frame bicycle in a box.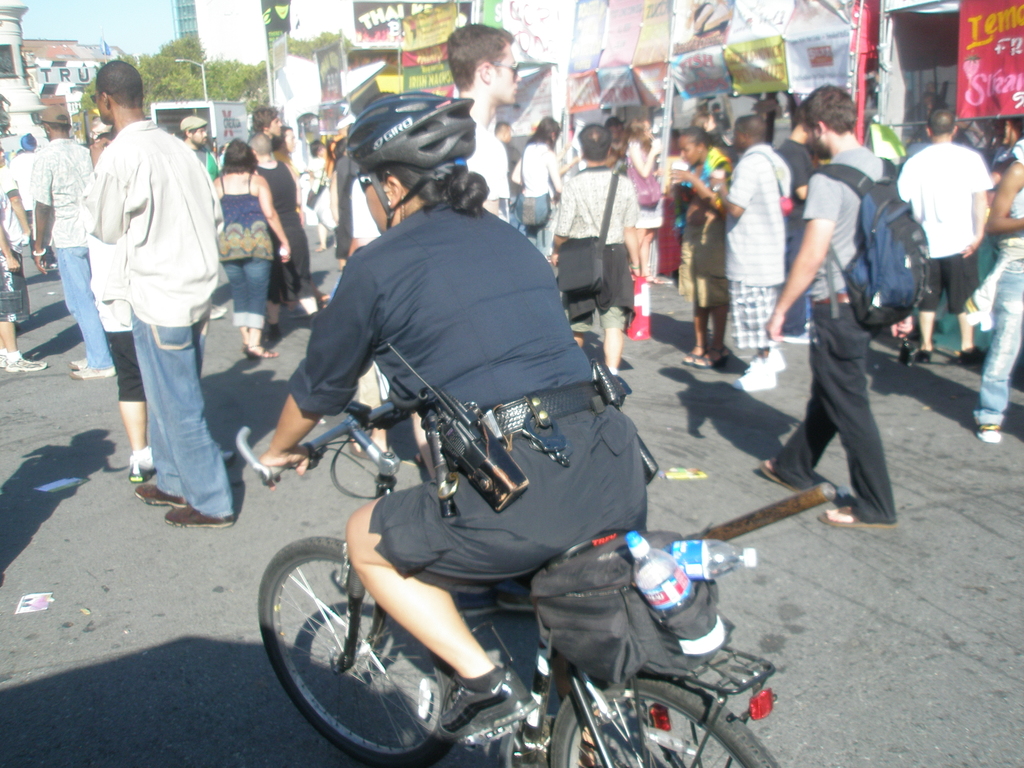
box=[254, 442, 737, 767].
